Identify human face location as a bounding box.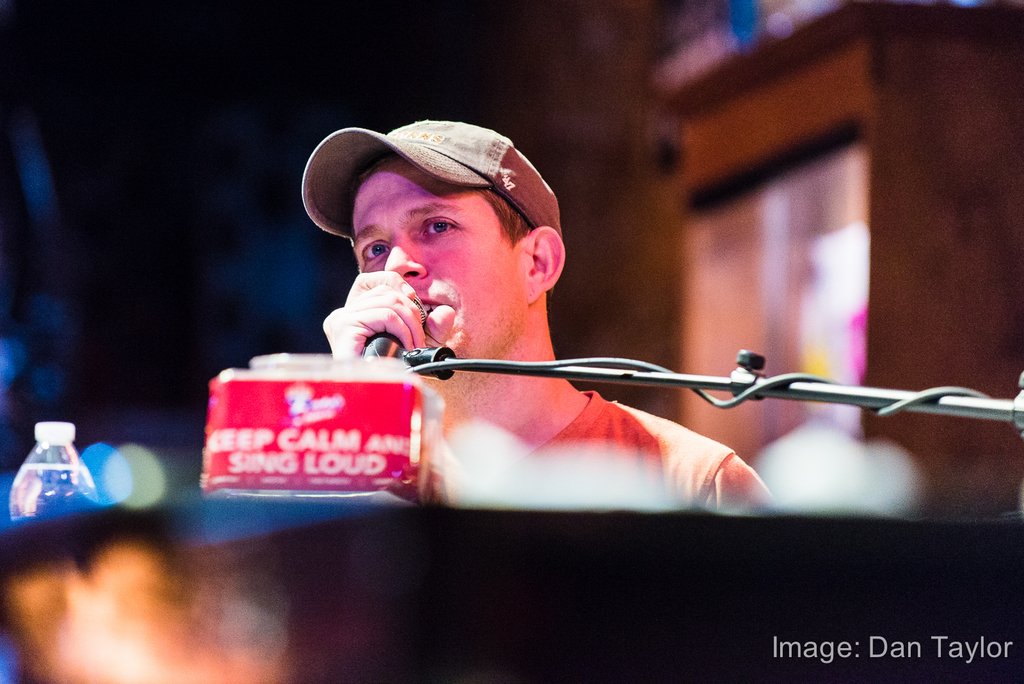
Rect(347, 161, 521, 368).
